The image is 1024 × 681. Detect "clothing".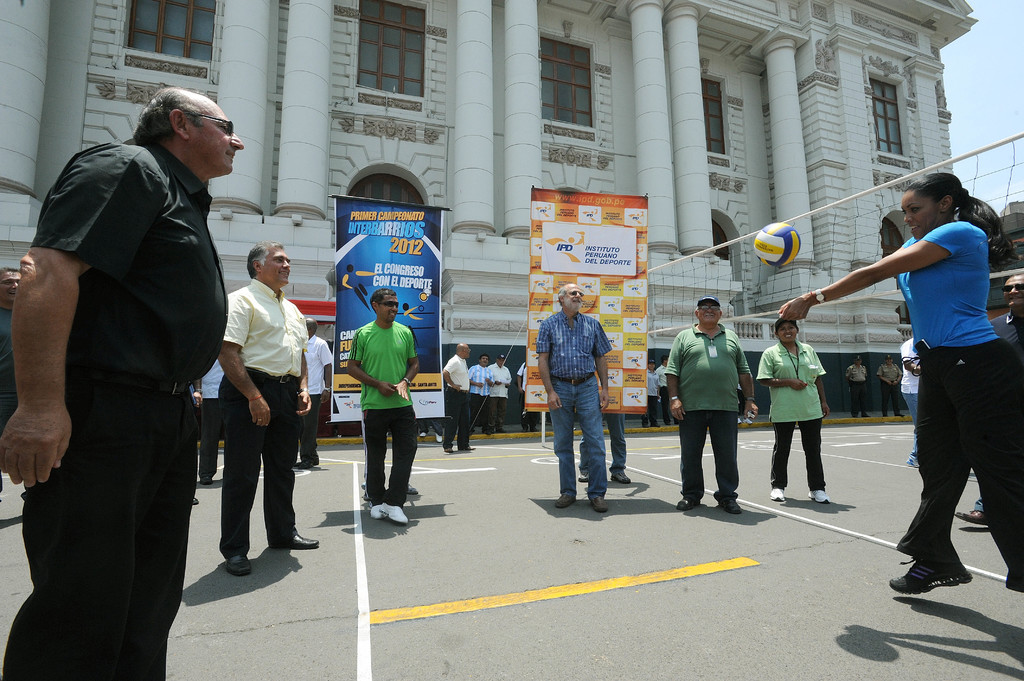
Detection: {"x1": 979, "y1": 308, "x2": 1023, "y2": 515}.
